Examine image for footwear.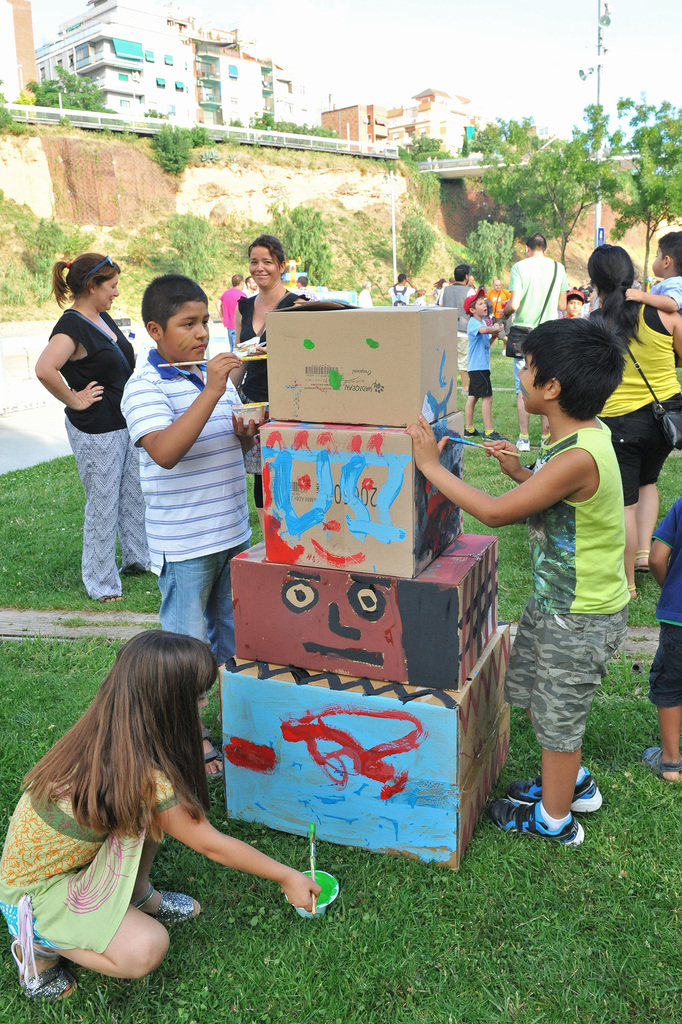
Examination result: left=122, top=564, right=150, bottom=581.
